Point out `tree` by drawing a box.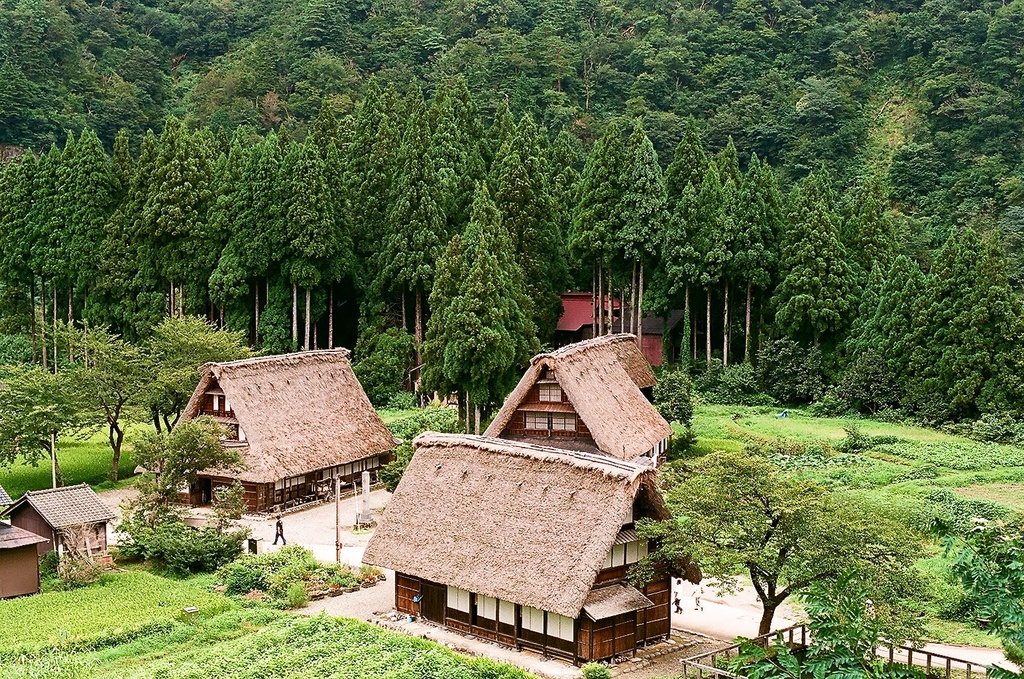
394,78,424,141.
